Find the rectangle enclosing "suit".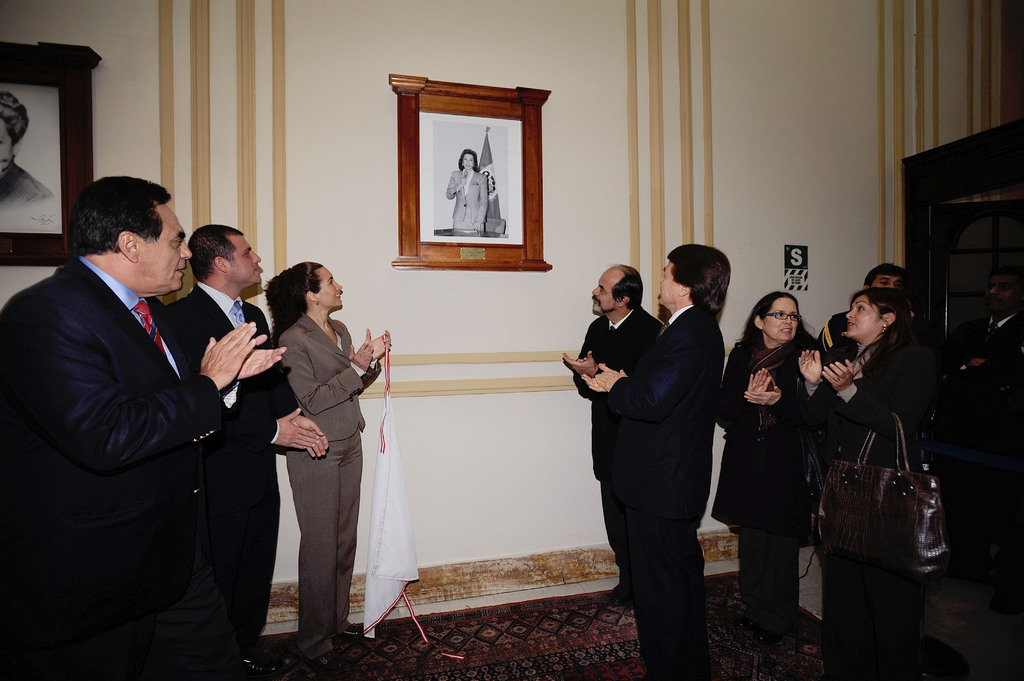
x1=156 y1=275 x2=298 y2=658.
